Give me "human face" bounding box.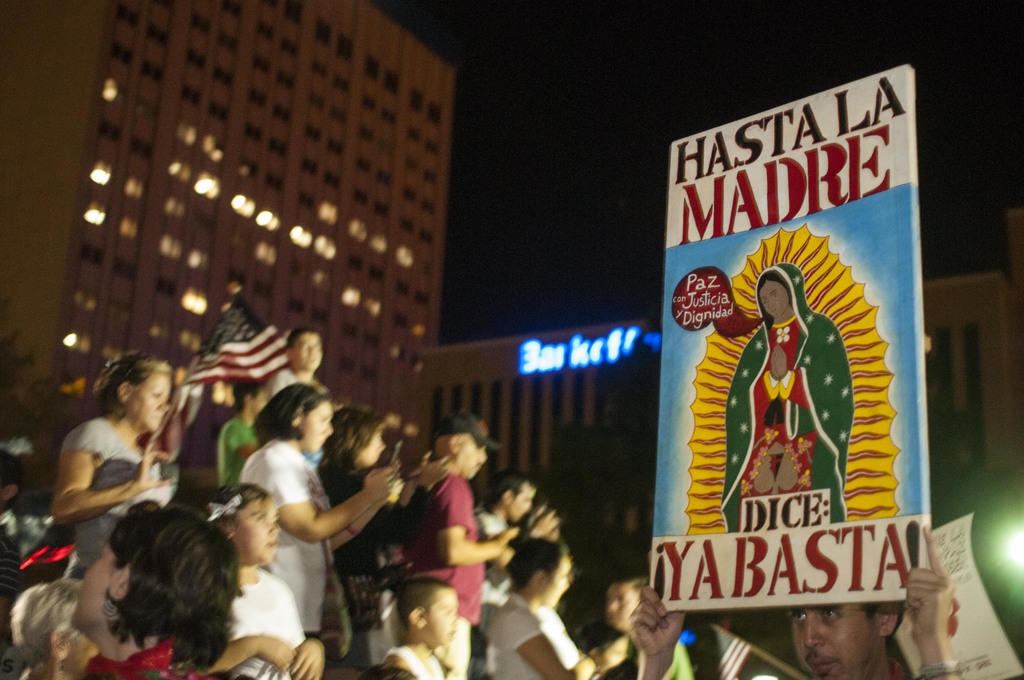
433 587 456 647.
